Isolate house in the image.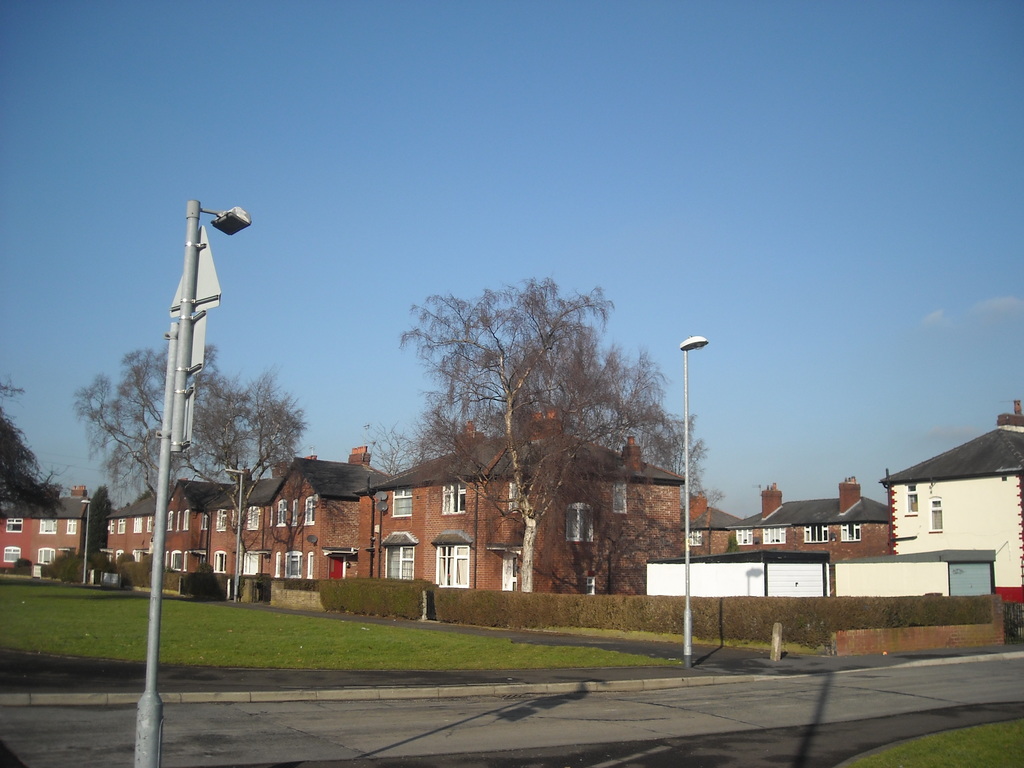
Isolated region: [195, 468, 268, 580].
